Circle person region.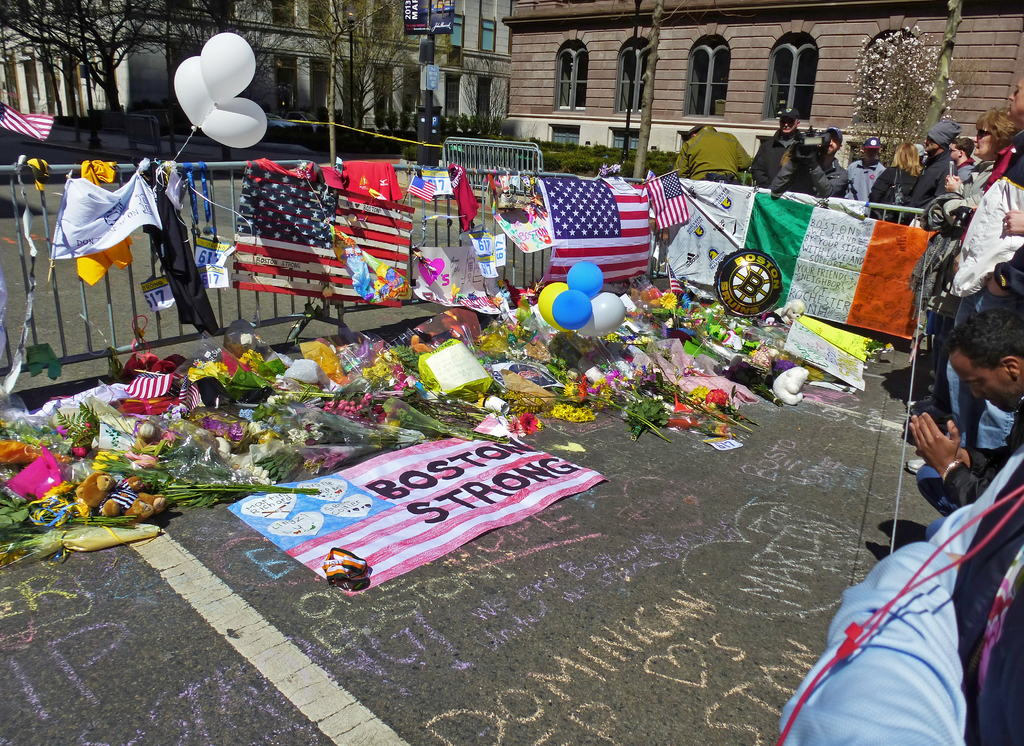
Region: Rect(840, 141, 880, 198).
